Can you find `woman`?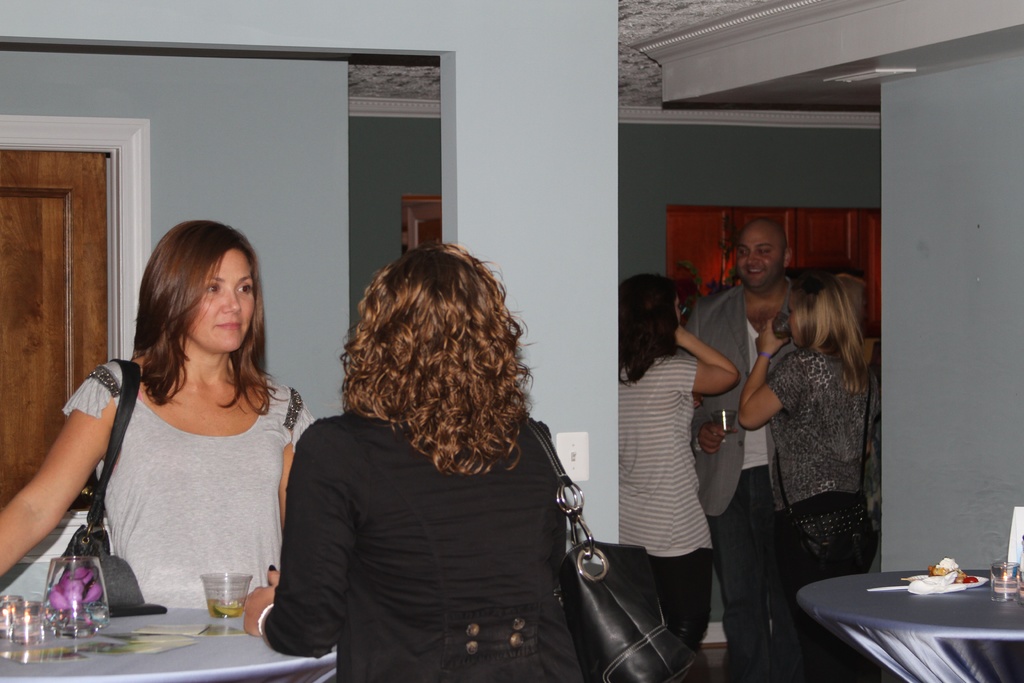
Yes, bounding box: 0 218 322 608.
